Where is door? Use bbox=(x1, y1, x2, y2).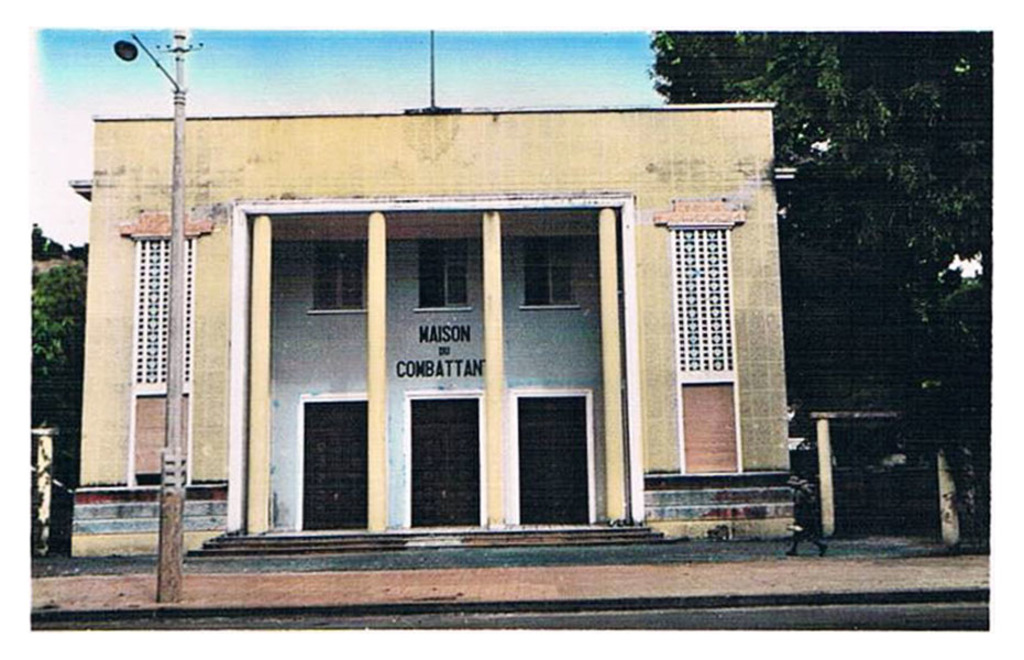
bbox=(300, 396, 367, 530).
